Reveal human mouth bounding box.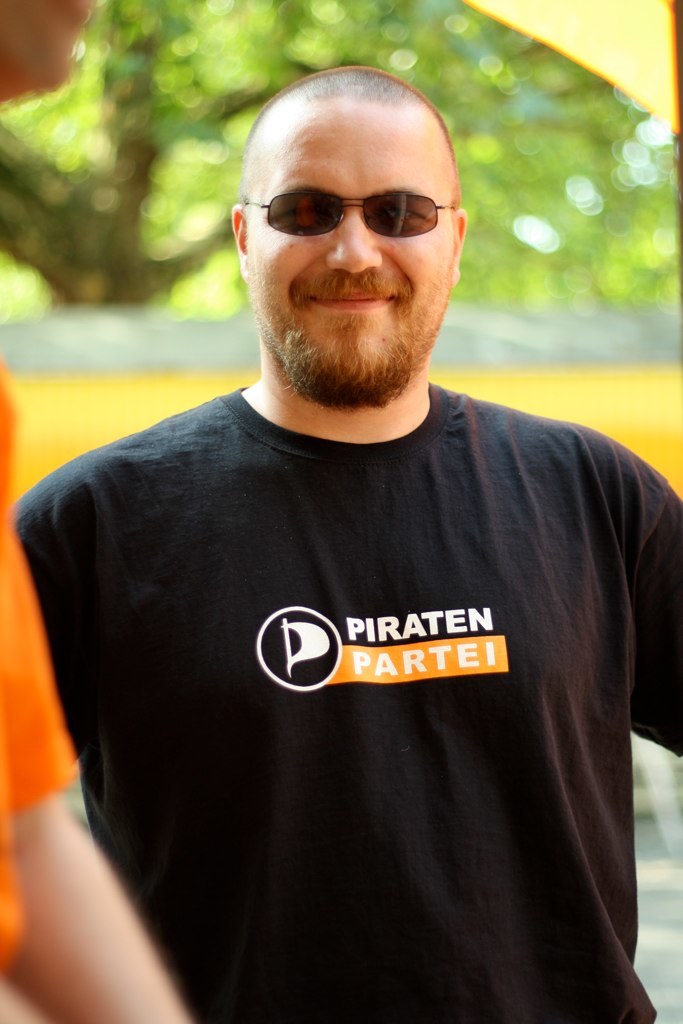
Revealed: BBox(293, 279, 404, 320).
